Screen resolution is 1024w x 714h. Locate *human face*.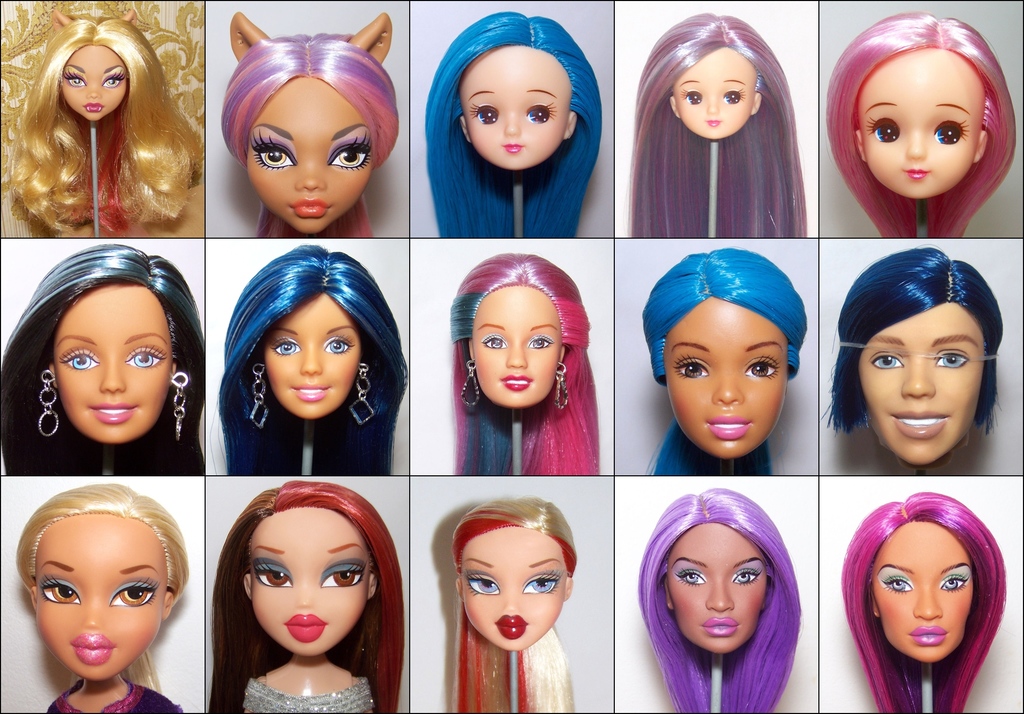
l=671, t=46, r=758, b=134.
